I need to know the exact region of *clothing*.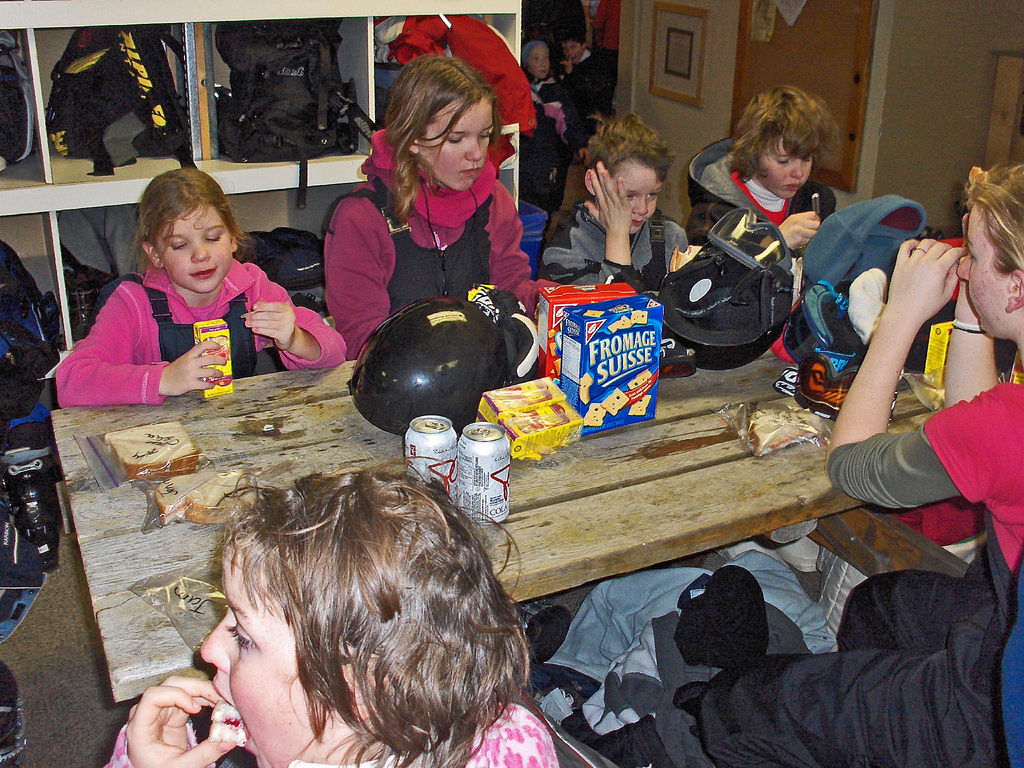
Region: l=110, t=692, r=563, b=767.
